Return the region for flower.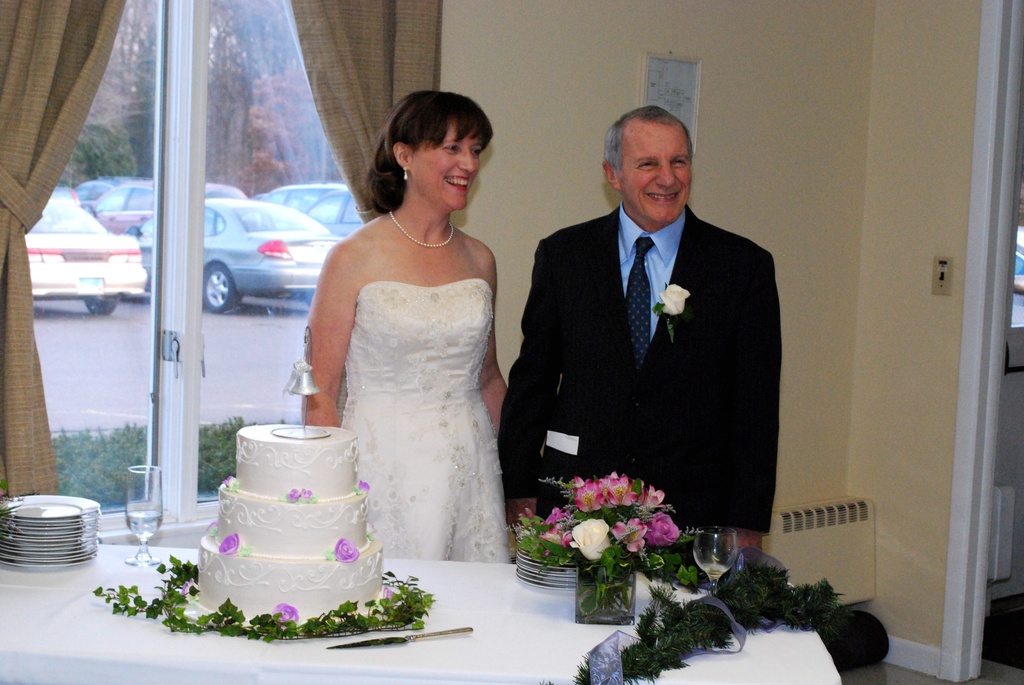
crop(180, 578, 195, 595).
